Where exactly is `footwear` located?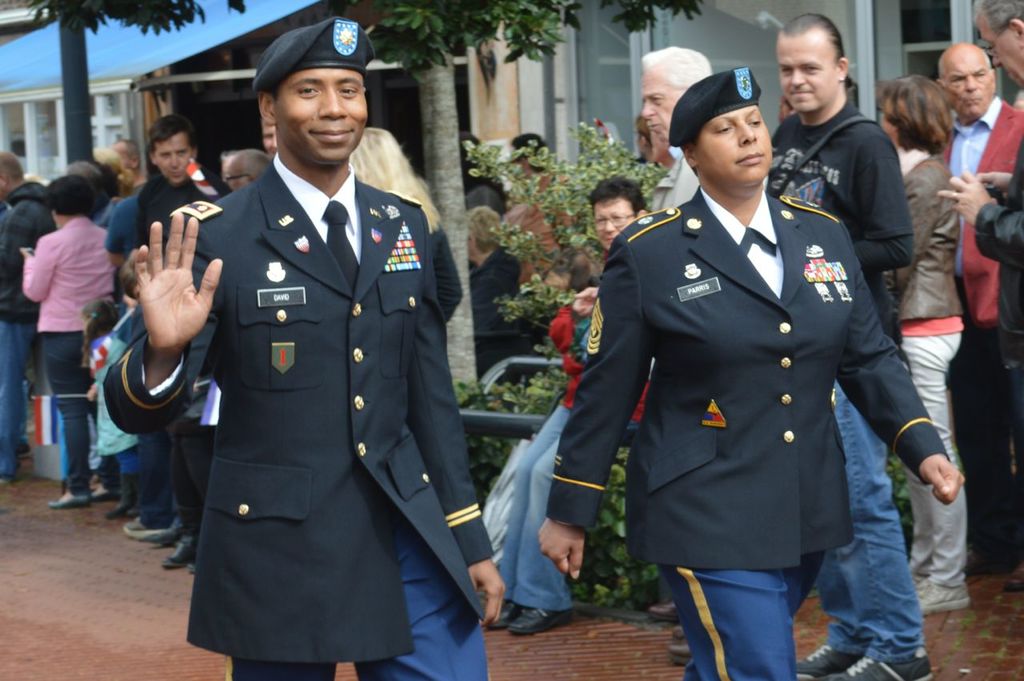
Its bounding box is <box>506,606,569,633</box>.
